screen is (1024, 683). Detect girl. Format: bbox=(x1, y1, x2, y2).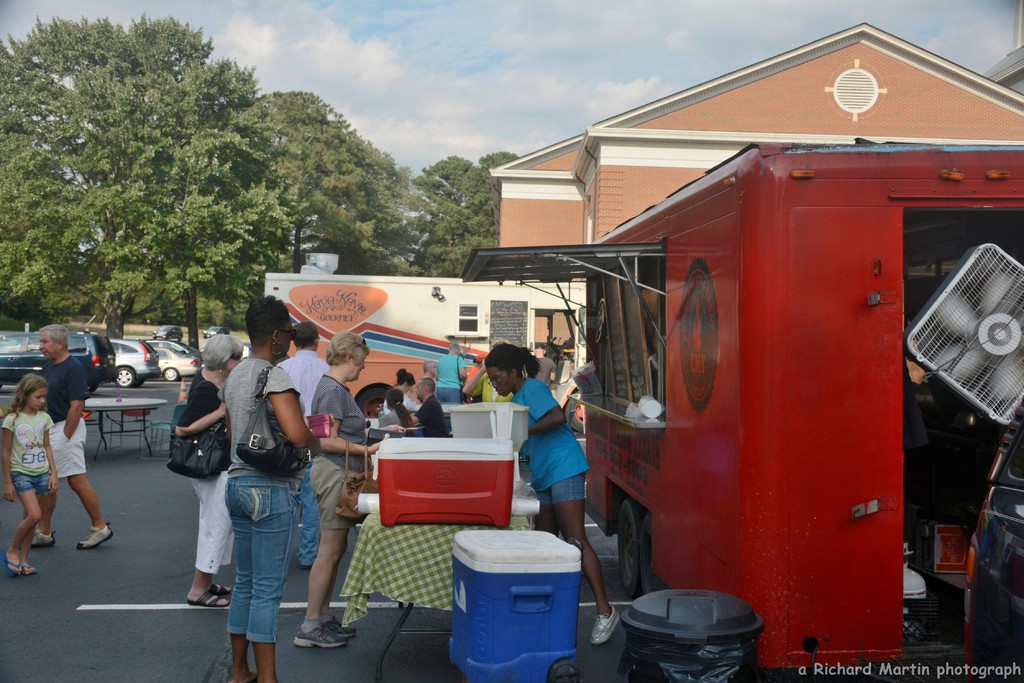
bbox=(0, 373, 56, 579).
